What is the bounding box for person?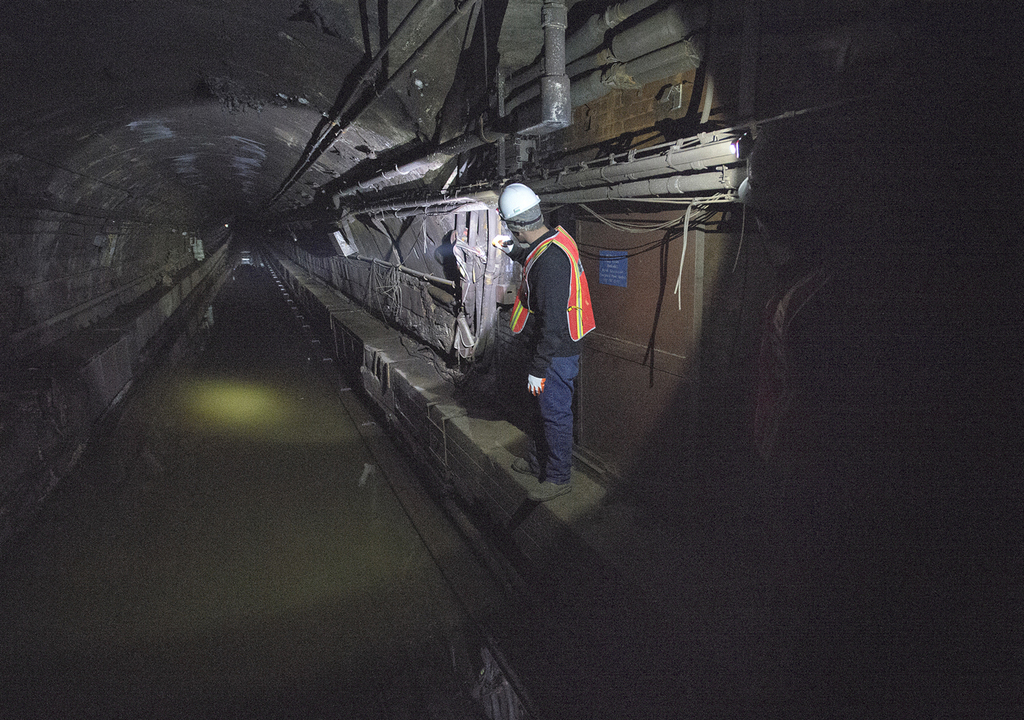
x1=489 y1=183 x2=599 y2=502.
